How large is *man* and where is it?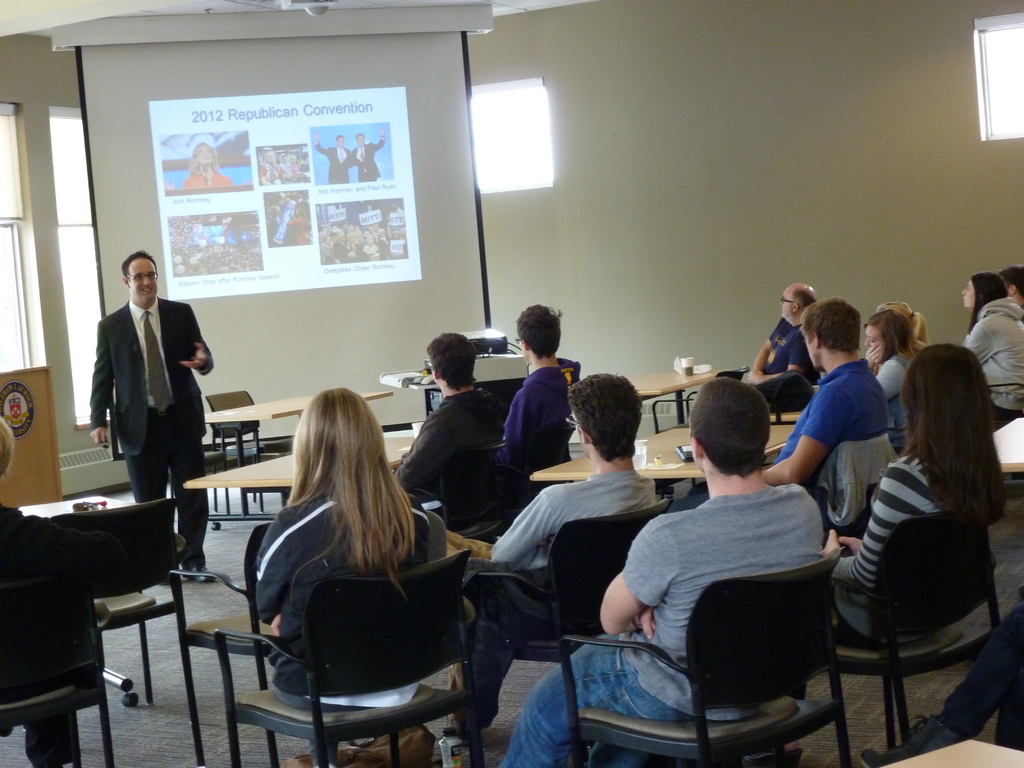
Bounding box: 385 326 510 518.
